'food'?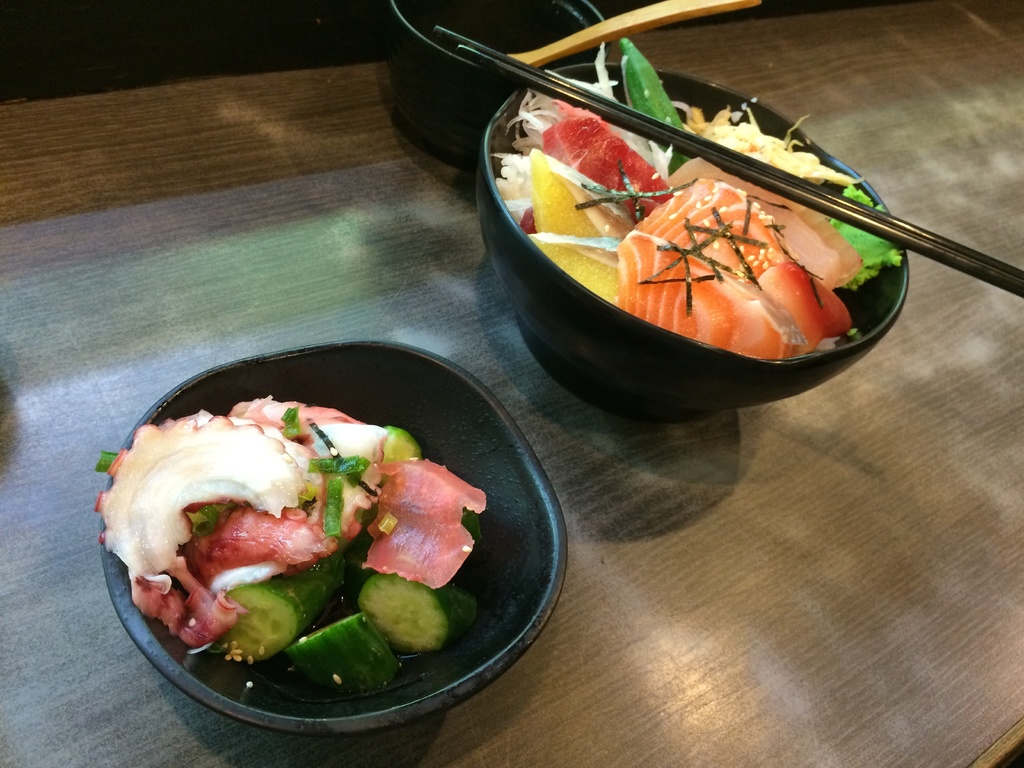
359,572,474,655
